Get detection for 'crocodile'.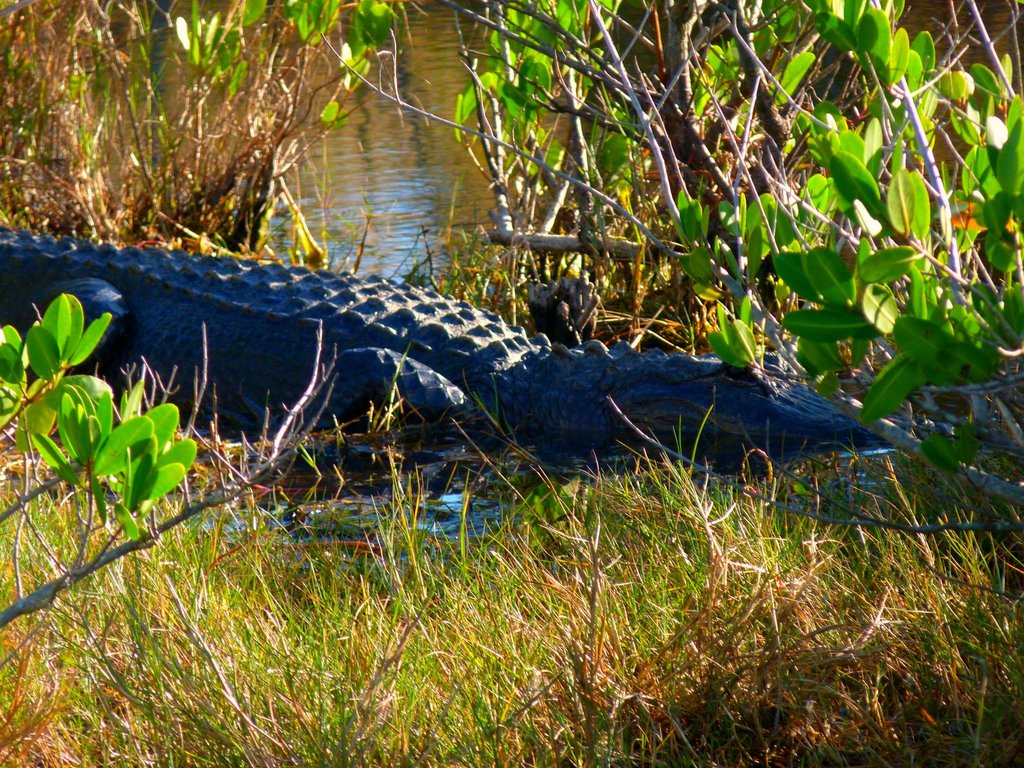
Detection: bbox(1, 222, 1006, 454).
